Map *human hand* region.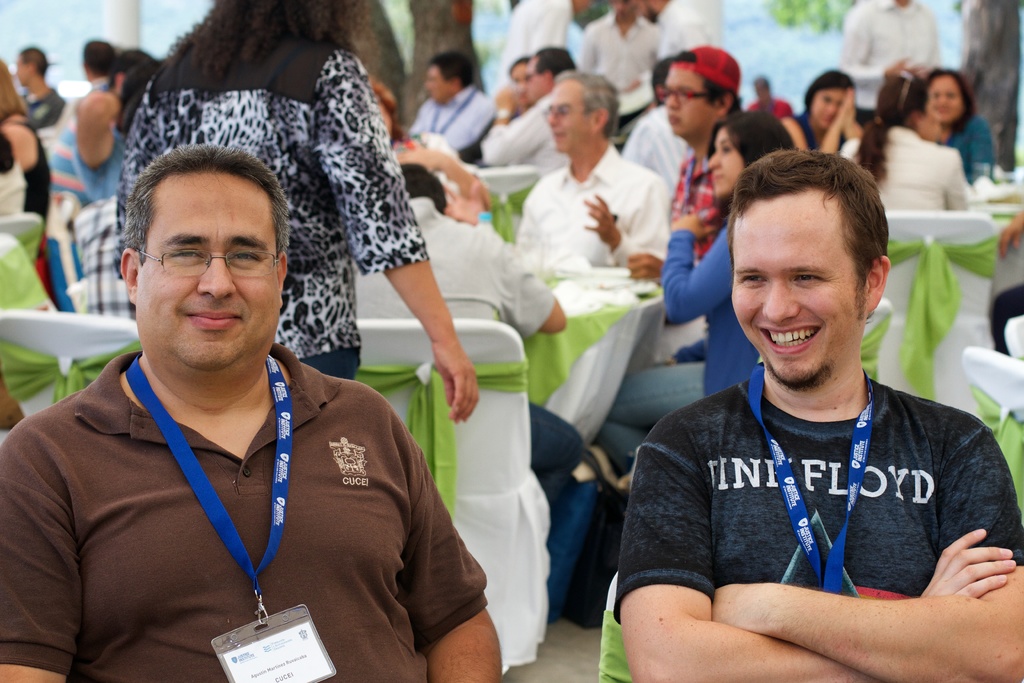
Mapped to select_region(582, 189, 618, 245).
